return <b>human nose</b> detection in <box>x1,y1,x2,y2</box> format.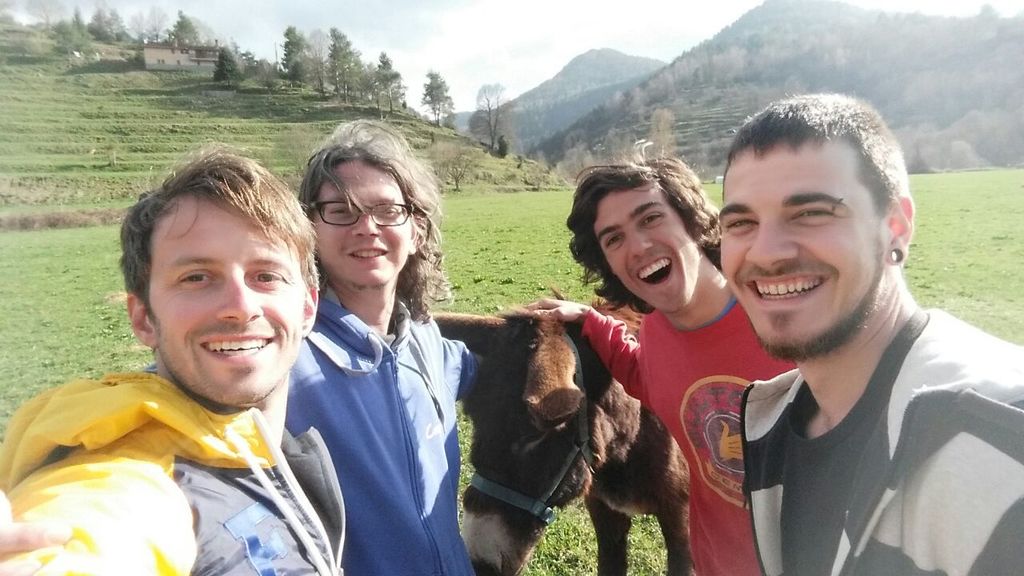
<box>742,223,794,272</box>.
